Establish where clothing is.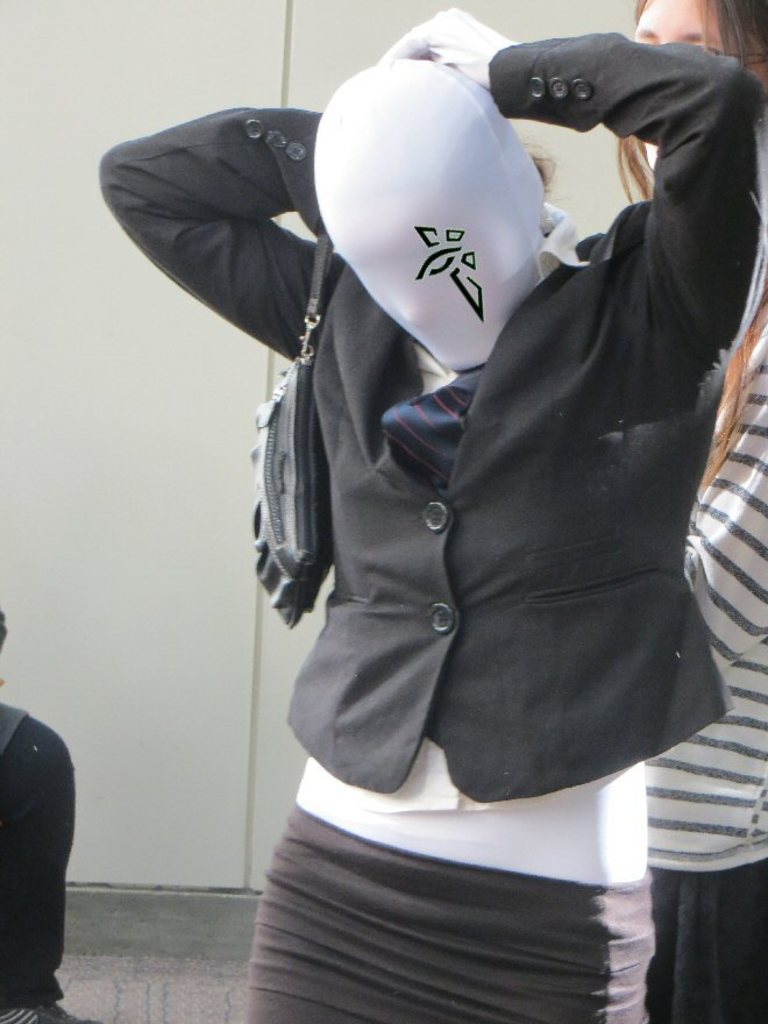
Established at select_region(638, 298, 767, 1023).
